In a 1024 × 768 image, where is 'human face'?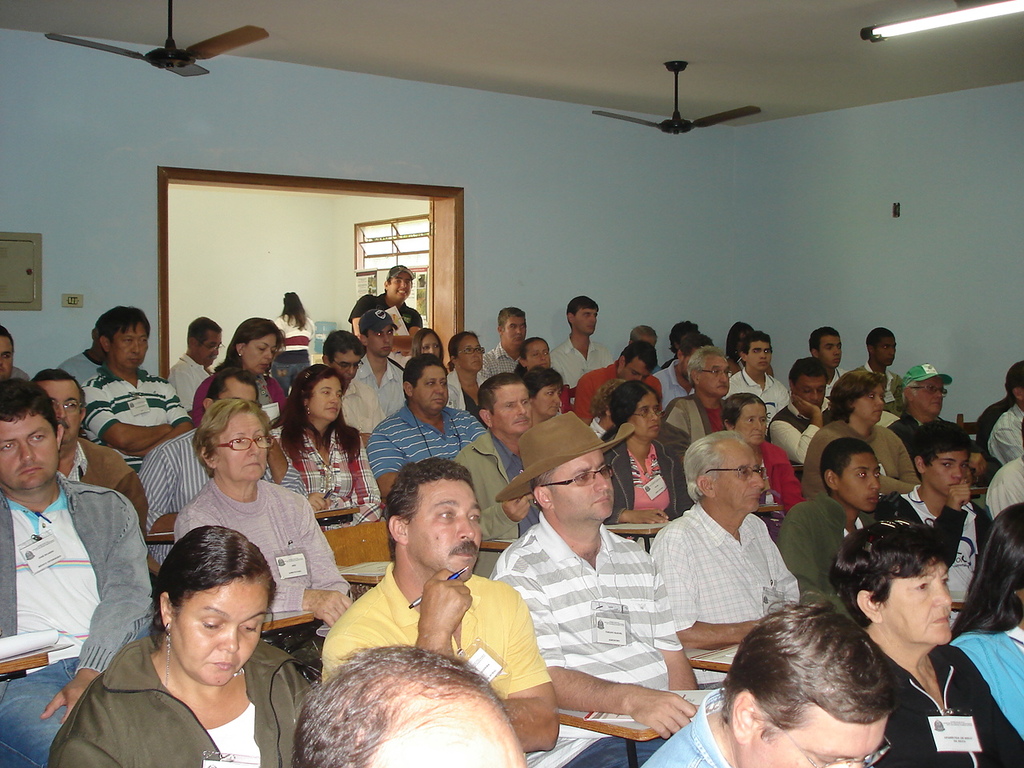
left=821, top=337, right=843, bottom=371.
